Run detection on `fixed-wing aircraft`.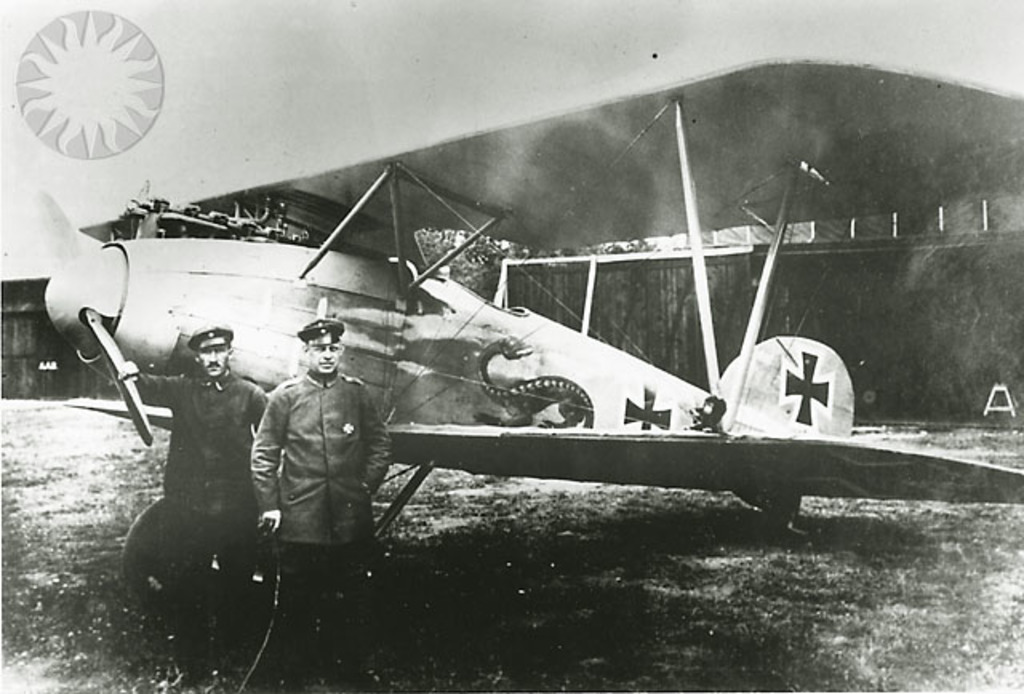
Result: {"left": 0, "top": 53, "right": 1022, "bottom": 611}.
